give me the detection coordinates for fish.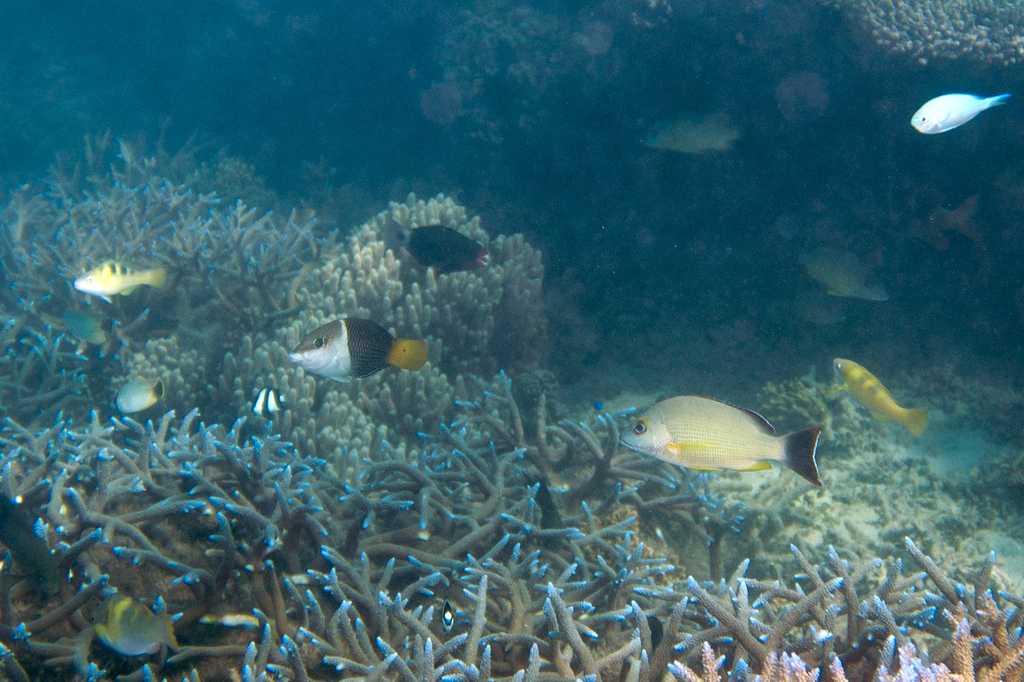
(64, 302, 108, 349).
